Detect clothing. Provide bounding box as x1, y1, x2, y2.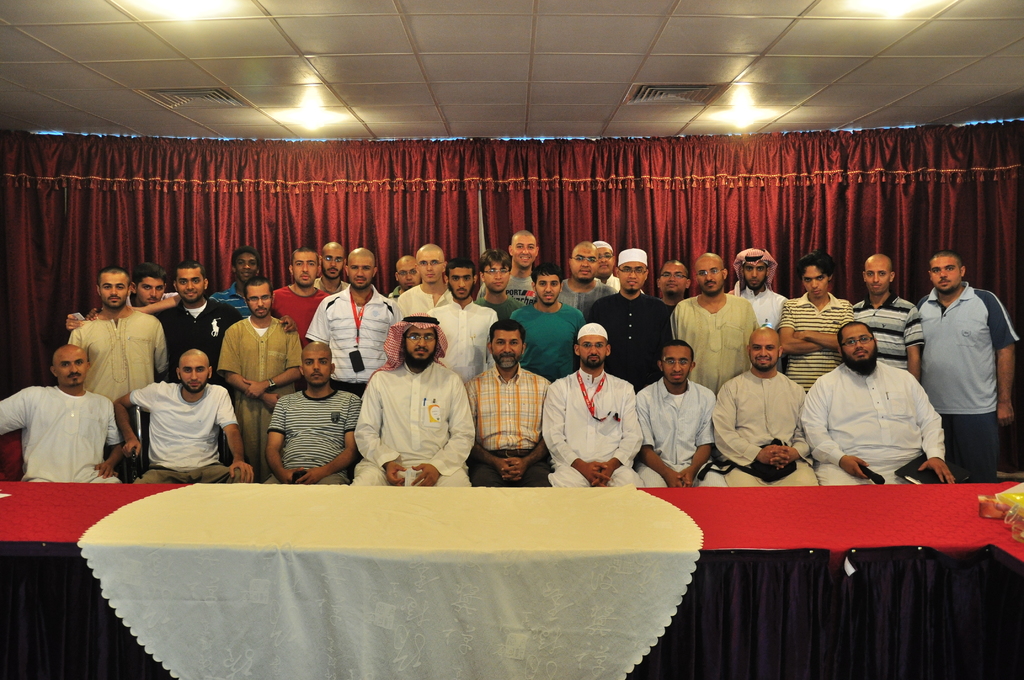
61, 310, 171, 432.
